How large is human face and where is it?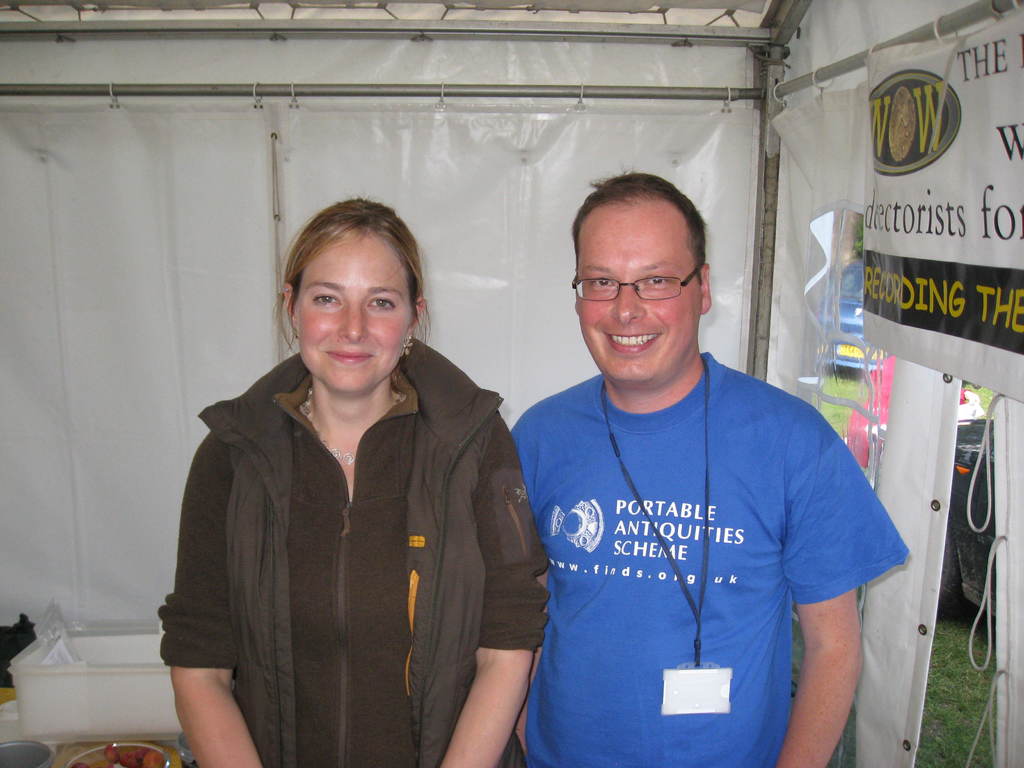
Bounding box: l=295, t=225, r=405, b=390.
